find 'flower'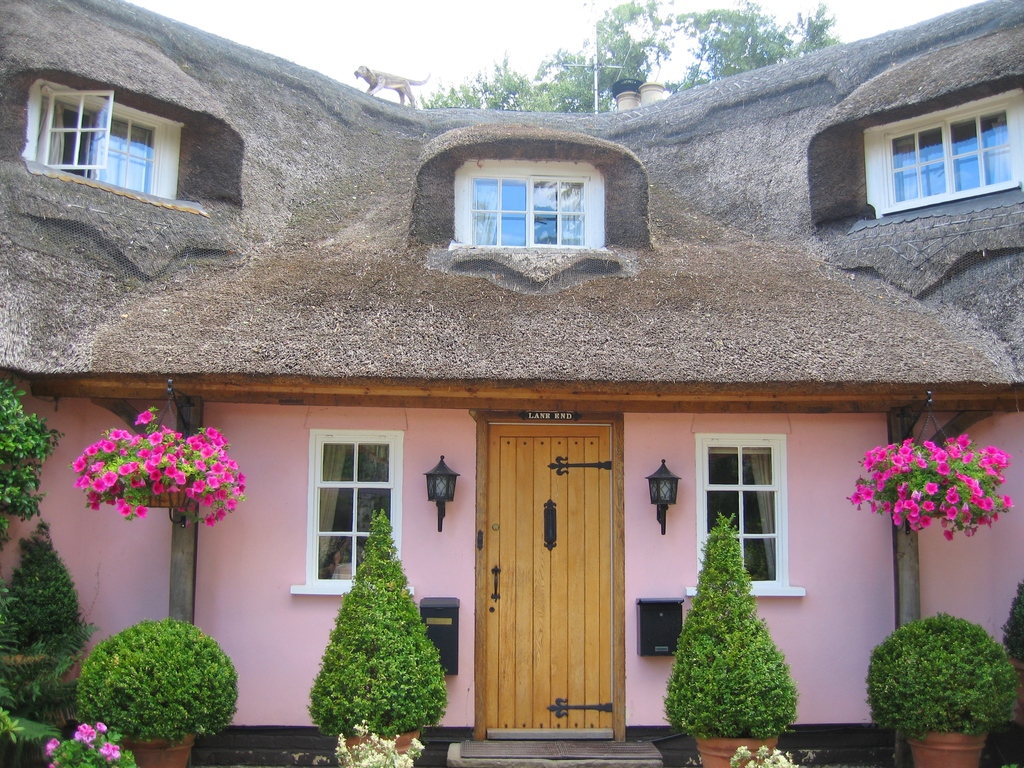
rect(81, 723, 88, 735)
